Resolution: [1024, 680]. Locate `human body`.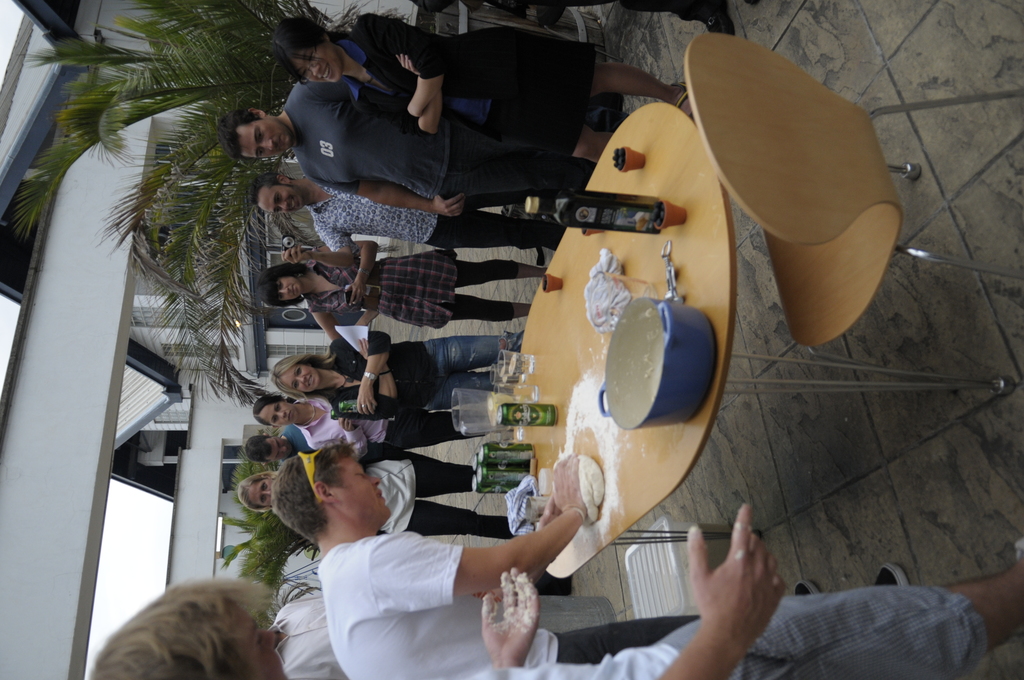
{"x1": 90, "y1": 503, "x2": 1023, "y2": 679}.
